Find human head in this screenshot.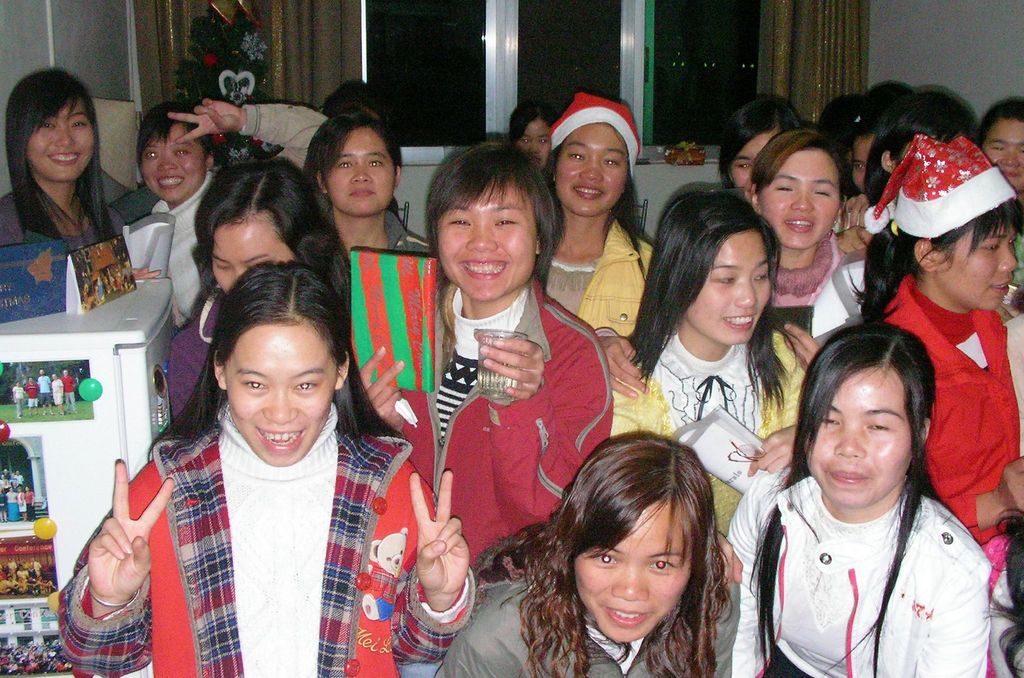
The bounding box for human head is box(867, 87, 976, 188).
